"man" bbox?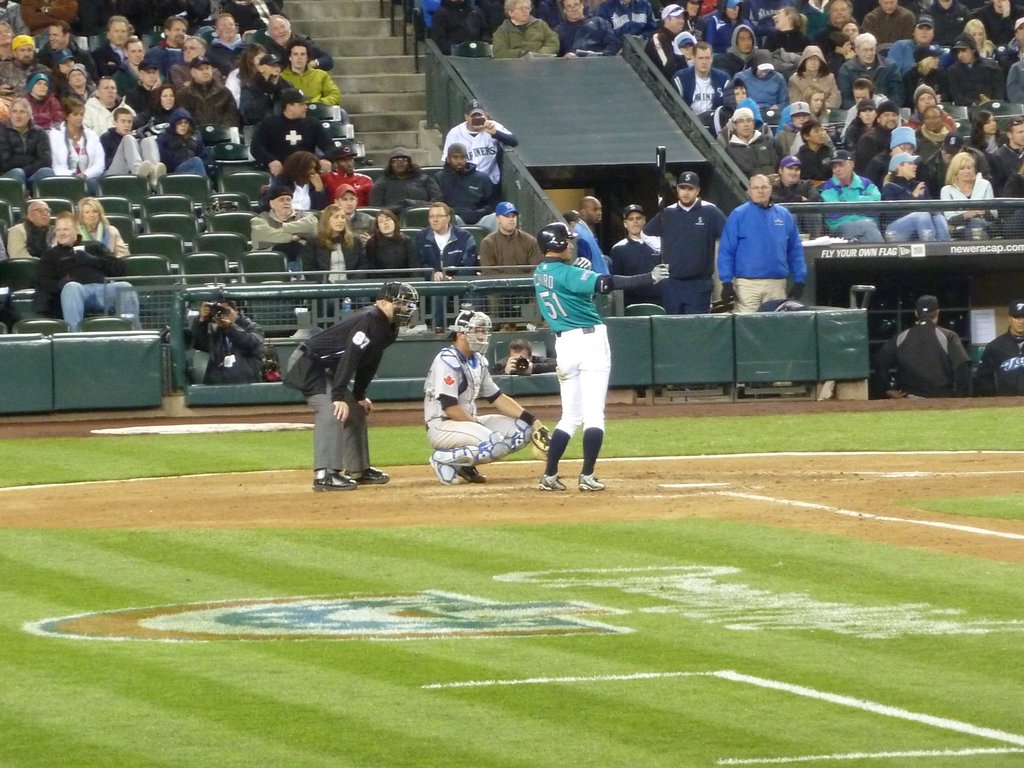
bbox(648, 6, 687, 68)
